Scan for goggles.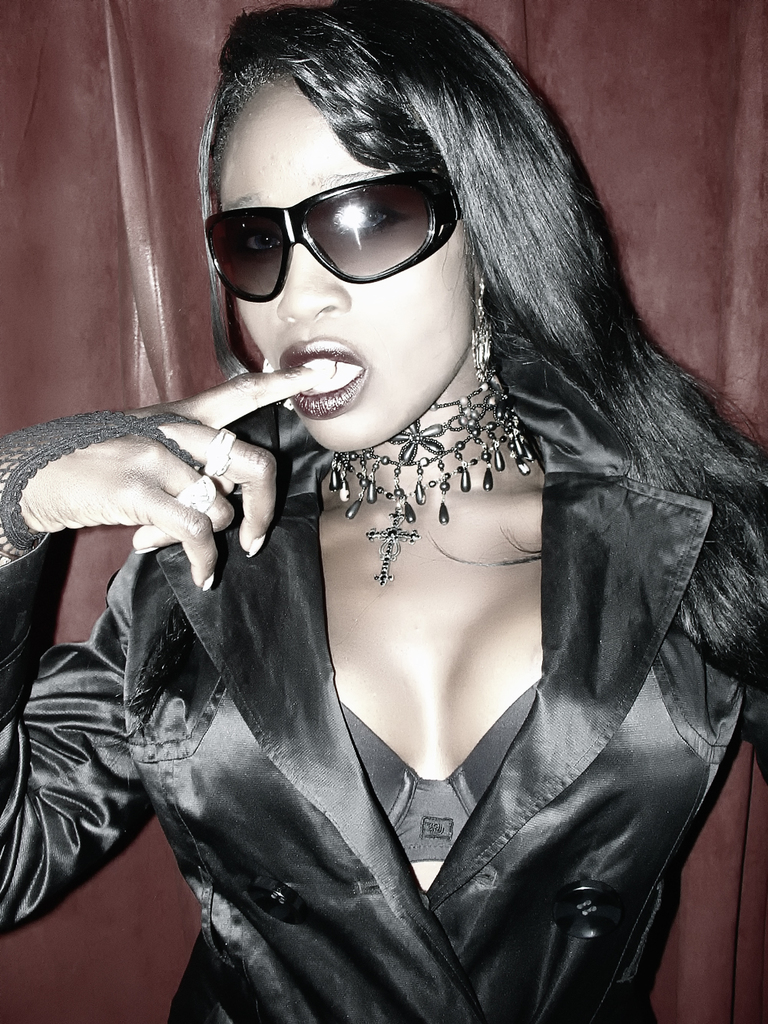
Scan result: bbox(210, 153, 488, 283).
